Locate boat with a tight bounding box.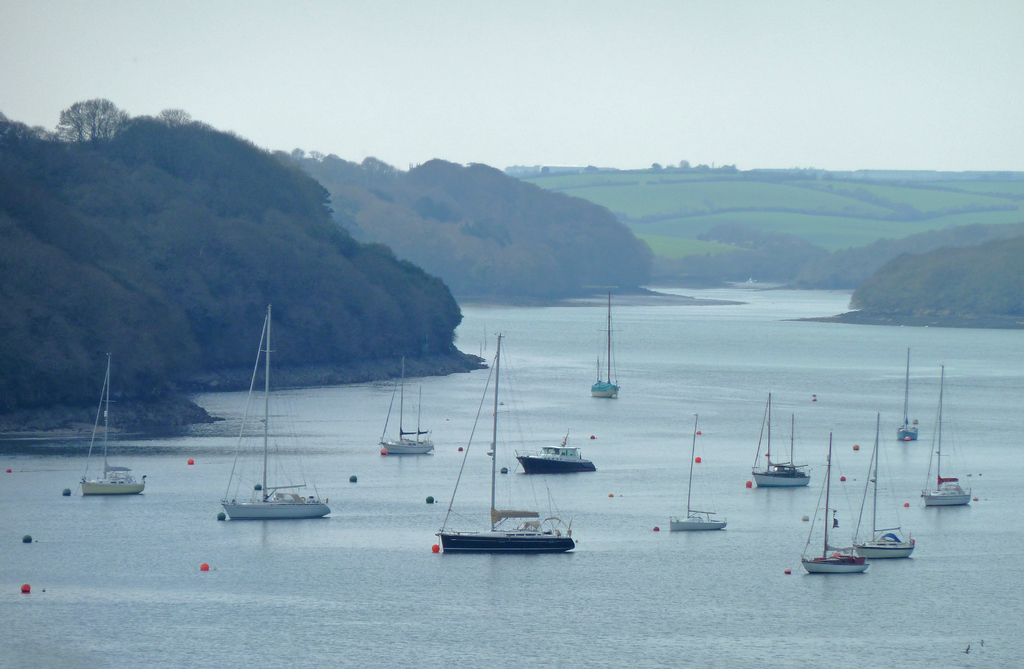
bbox=[436, 333, 574, 552].
